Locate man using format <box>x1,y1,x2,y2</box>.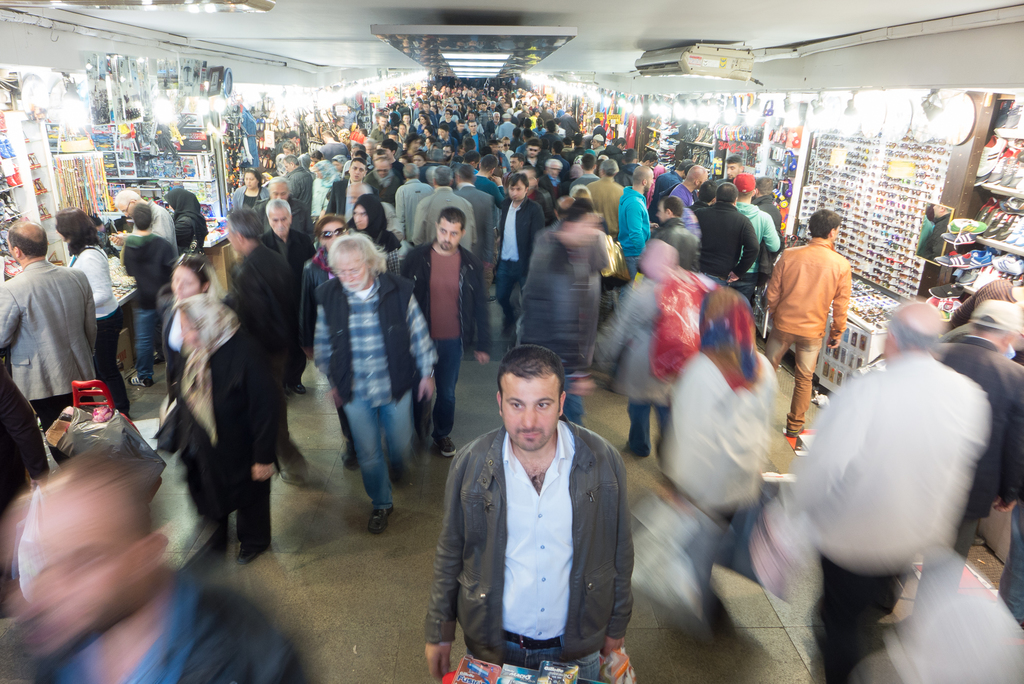
<box>486,103,493,108</box>.
